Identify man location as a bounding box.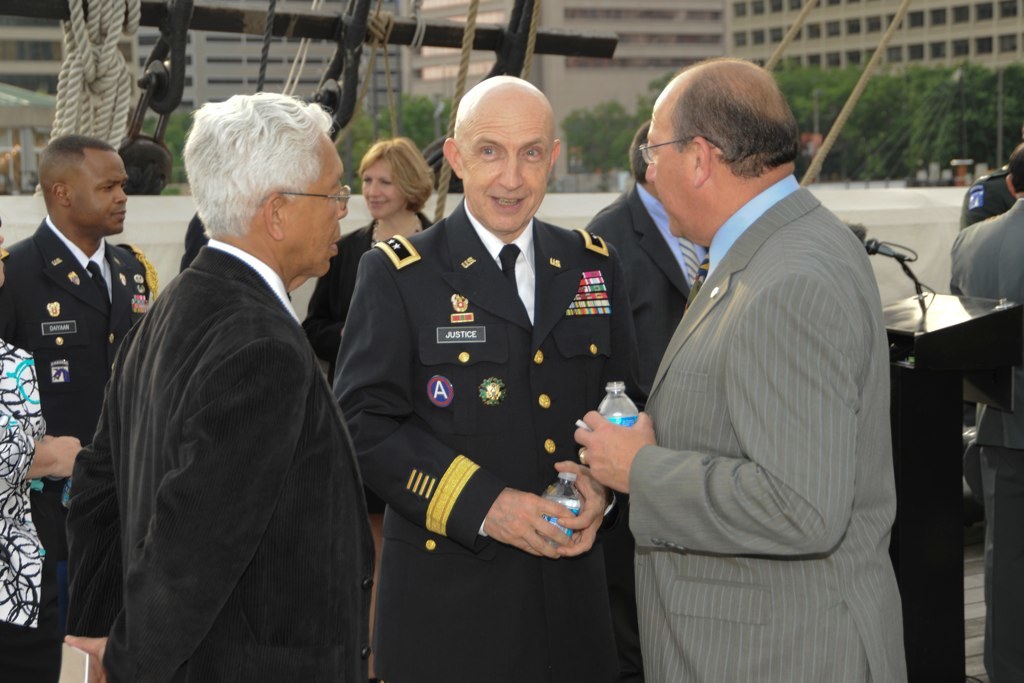
[left=175, top=204, right=208, bottom=276].
